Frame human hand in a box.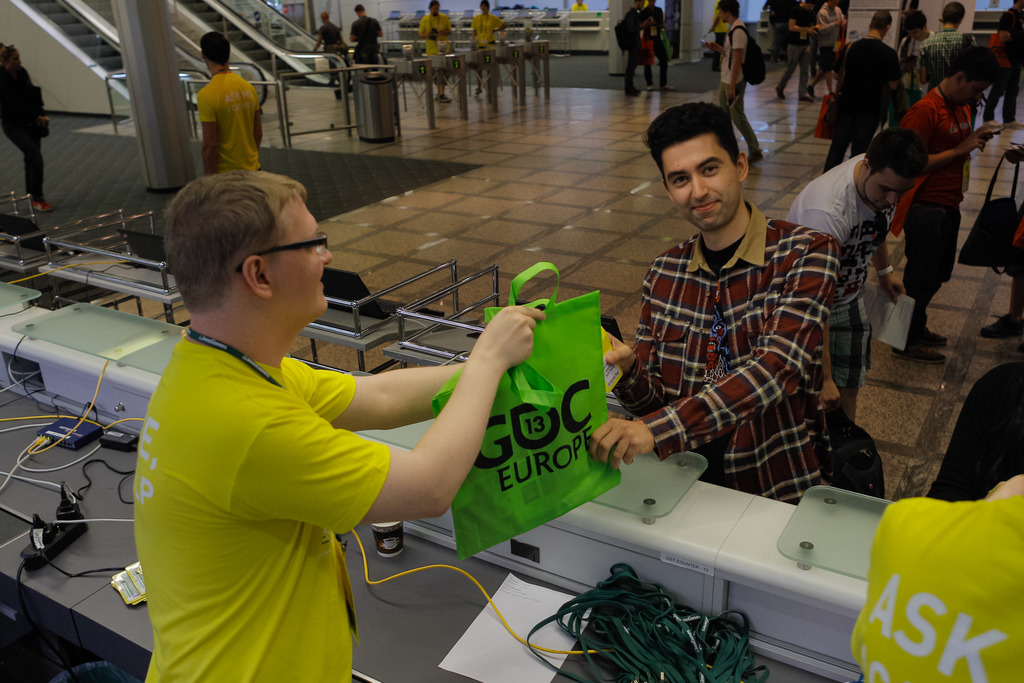
585/419/653/474.
